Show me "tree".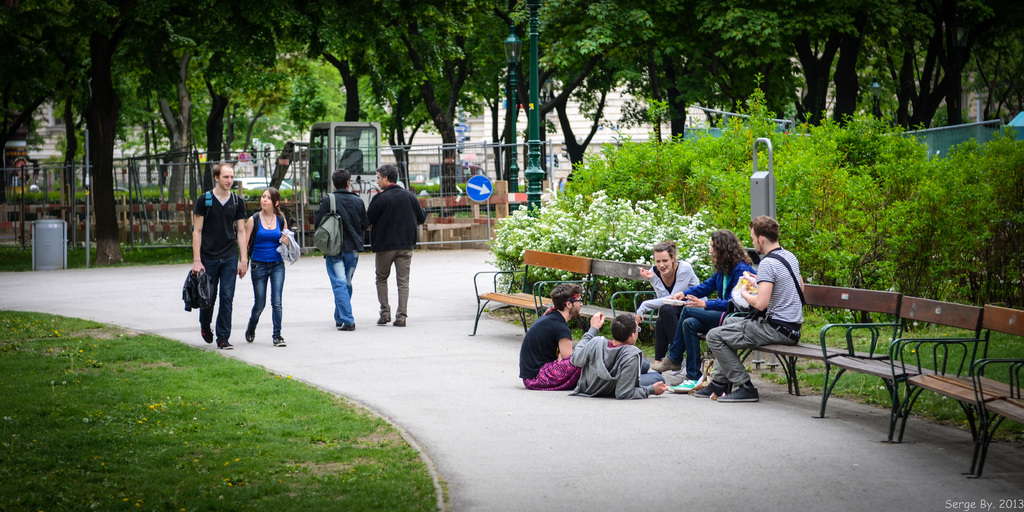
"tree" is here: [left=387, top=6, right=505, bottom=200].
